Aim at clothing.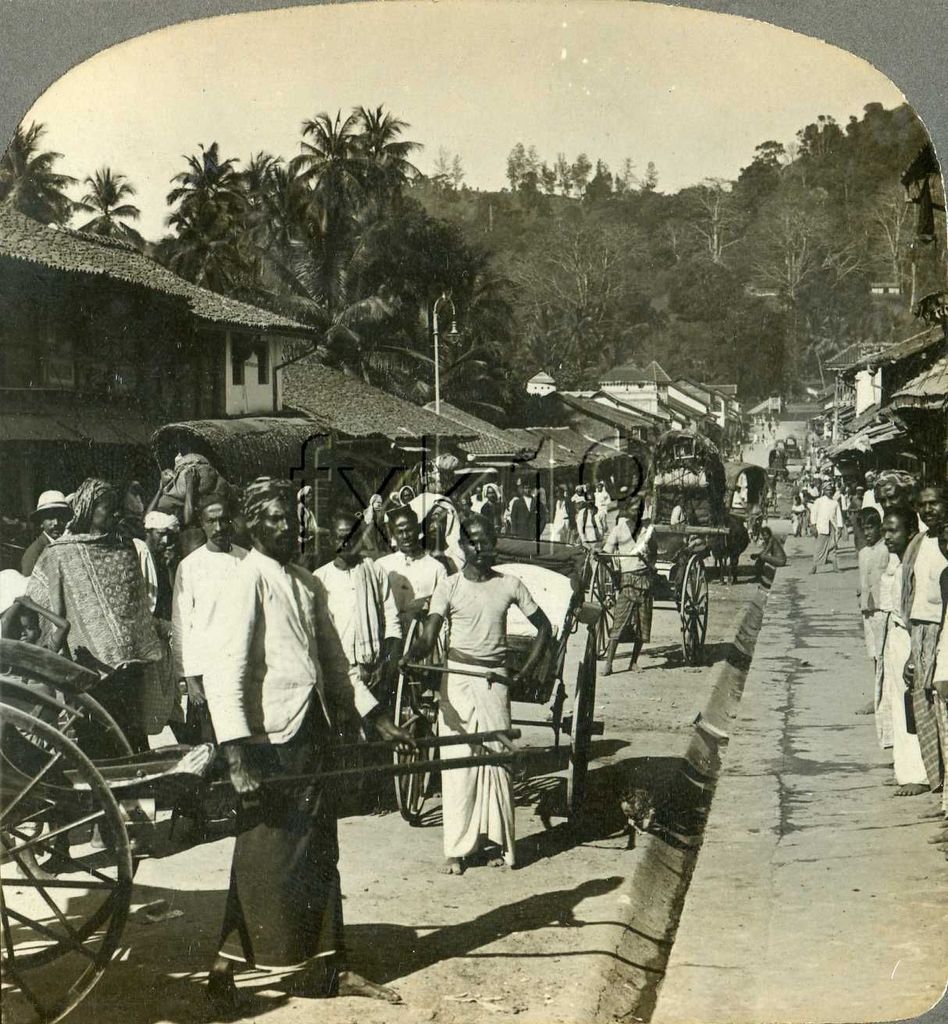
Aimed at <bbox>309, 547, 399, 690</bbox>.
